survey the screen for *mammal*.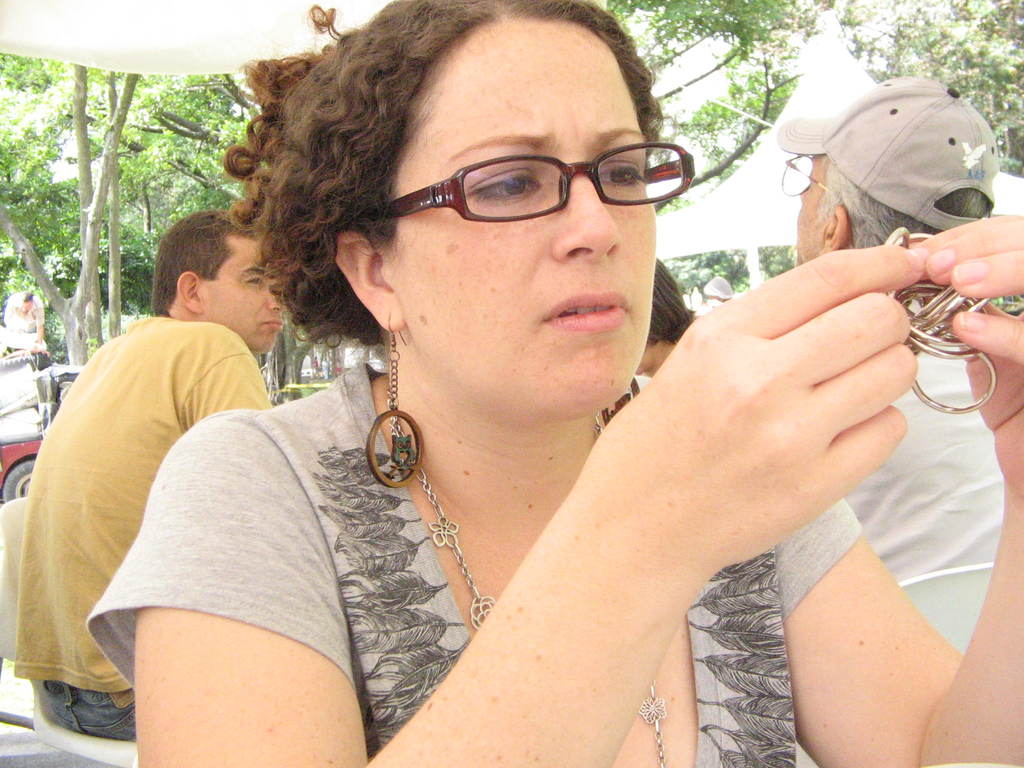
Survey found: 333:356:340:376.
